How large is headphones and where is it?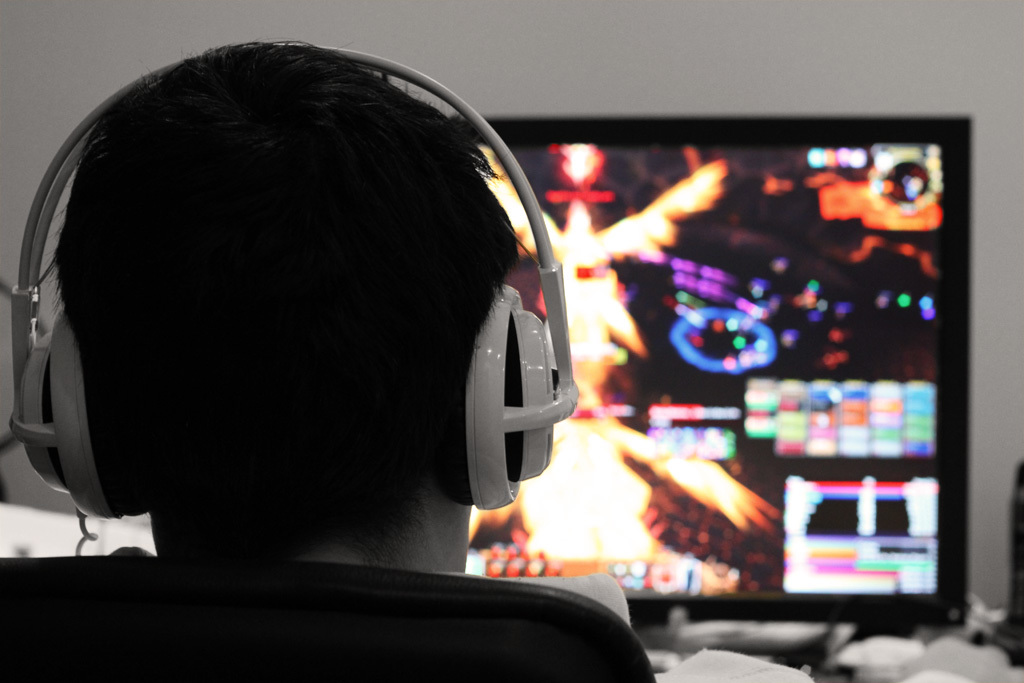
Bounding box: (1,25,589,564).
